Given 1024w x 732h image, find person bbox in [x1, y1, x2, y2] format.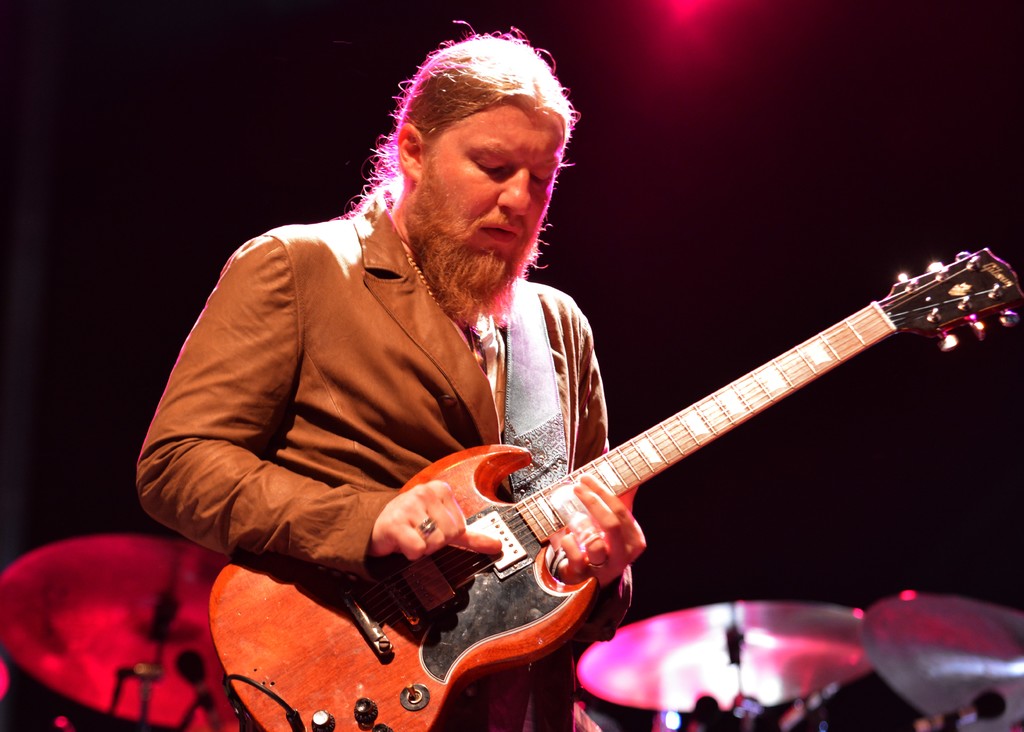
[157, 50, 588, 708].
